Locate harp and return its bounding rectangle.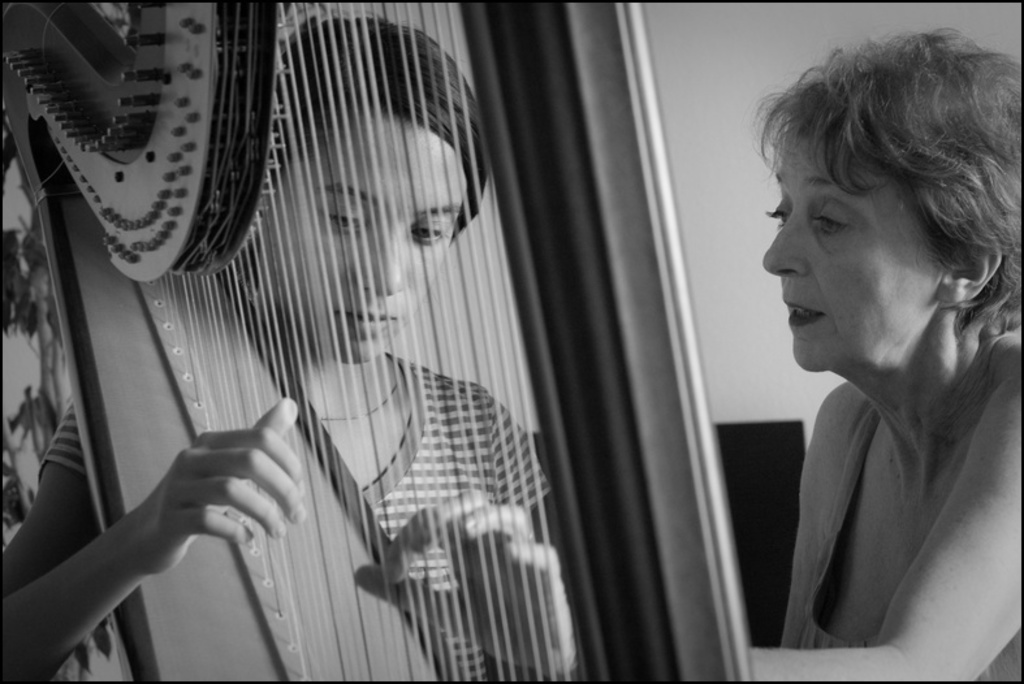
0/4/761/683.
